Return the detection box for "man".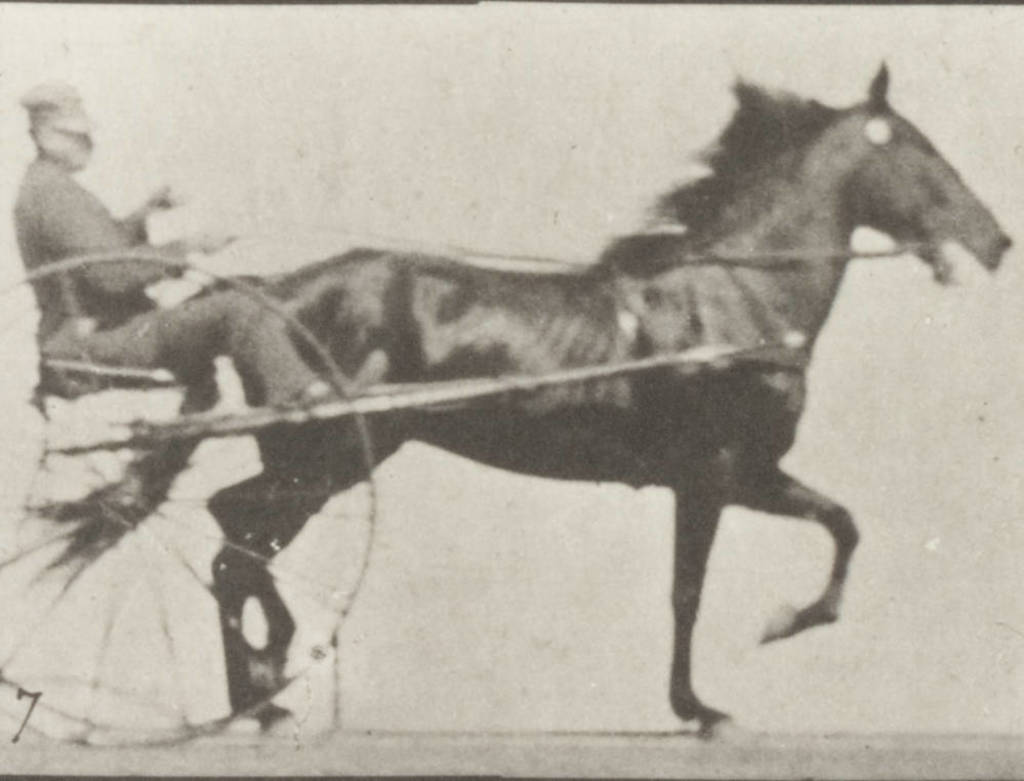
bbox(13, 80, 327, 407).
